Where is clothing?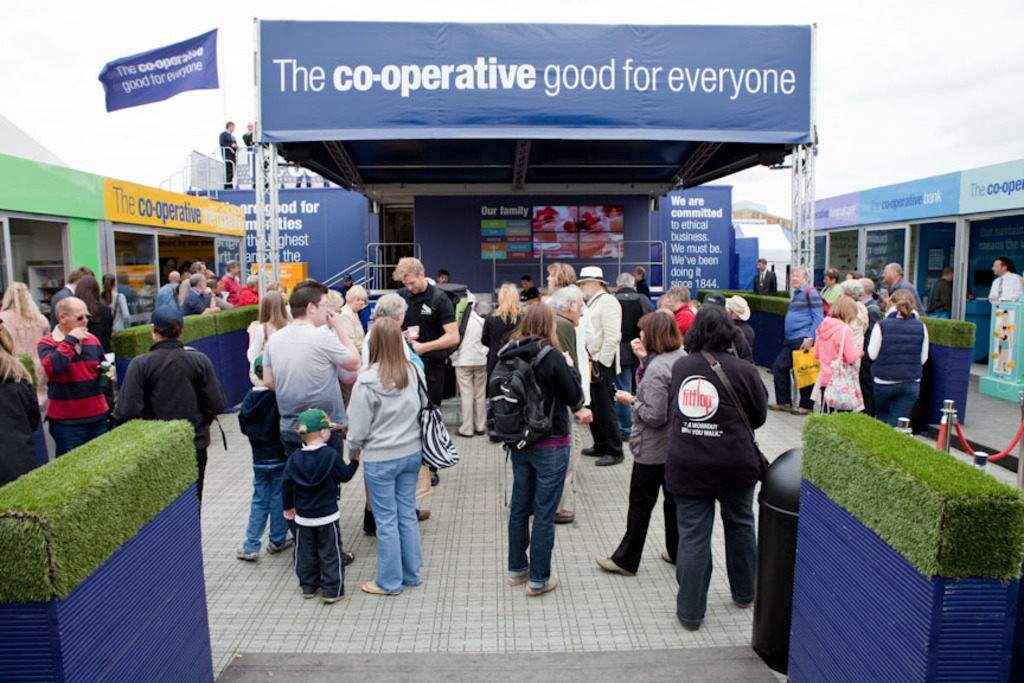
218 272 239 298.
